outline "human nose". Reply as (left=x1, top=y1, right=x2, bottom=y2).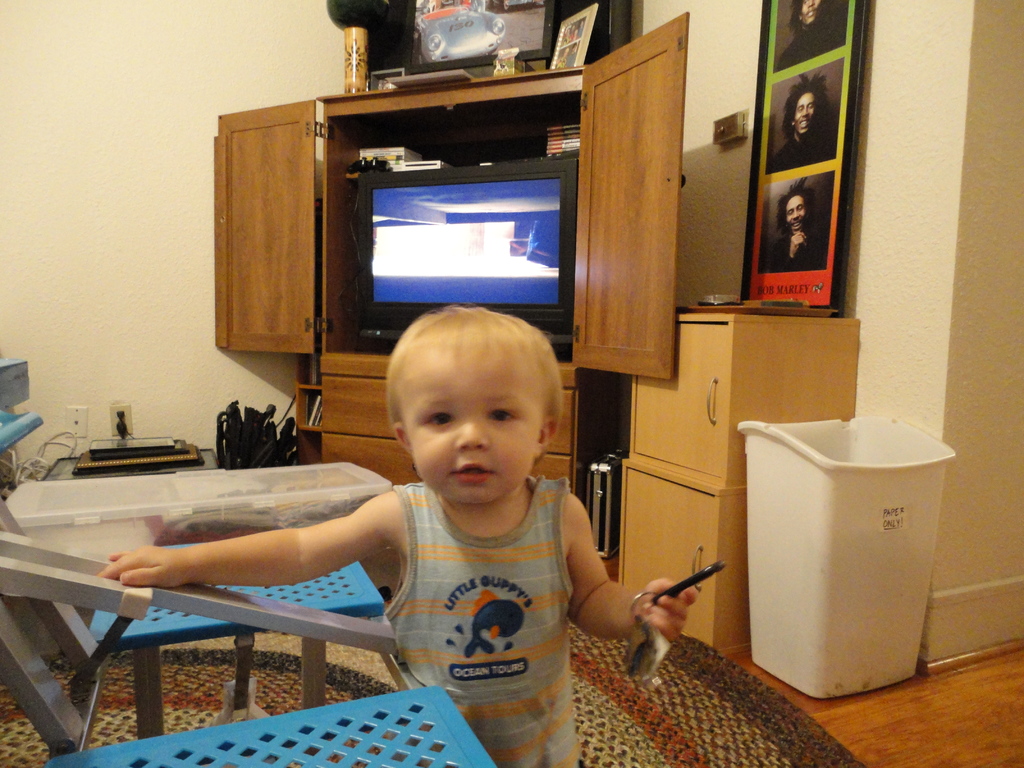
(left=803, top=108, right=813, bottom=114).
